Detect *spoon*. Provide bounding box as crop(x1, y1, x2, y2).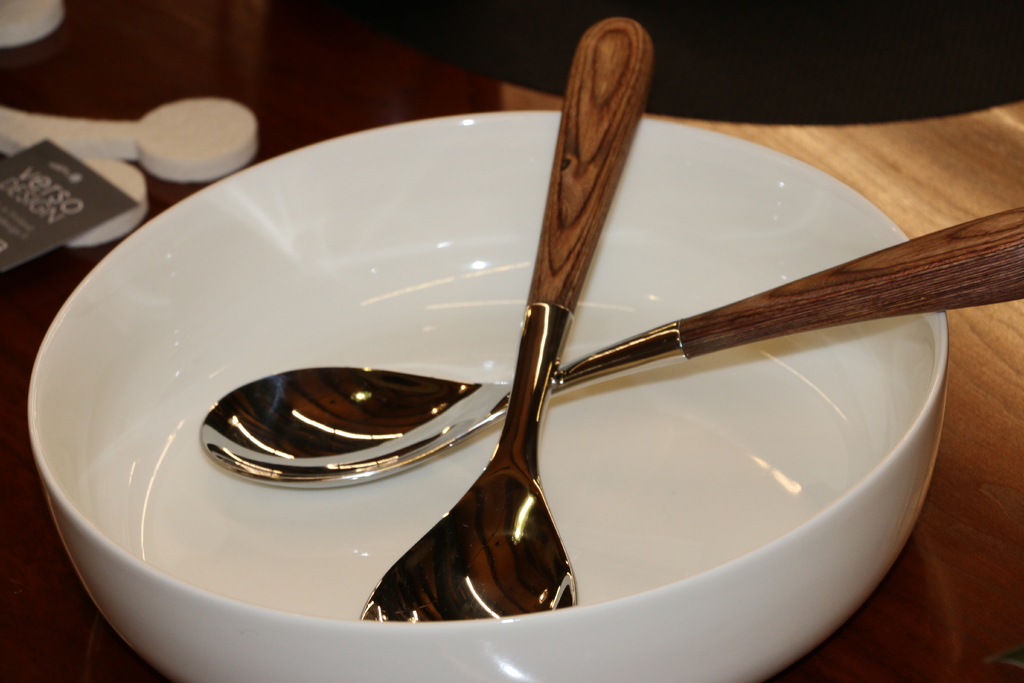
crop(197, 205, 1023, 485).
